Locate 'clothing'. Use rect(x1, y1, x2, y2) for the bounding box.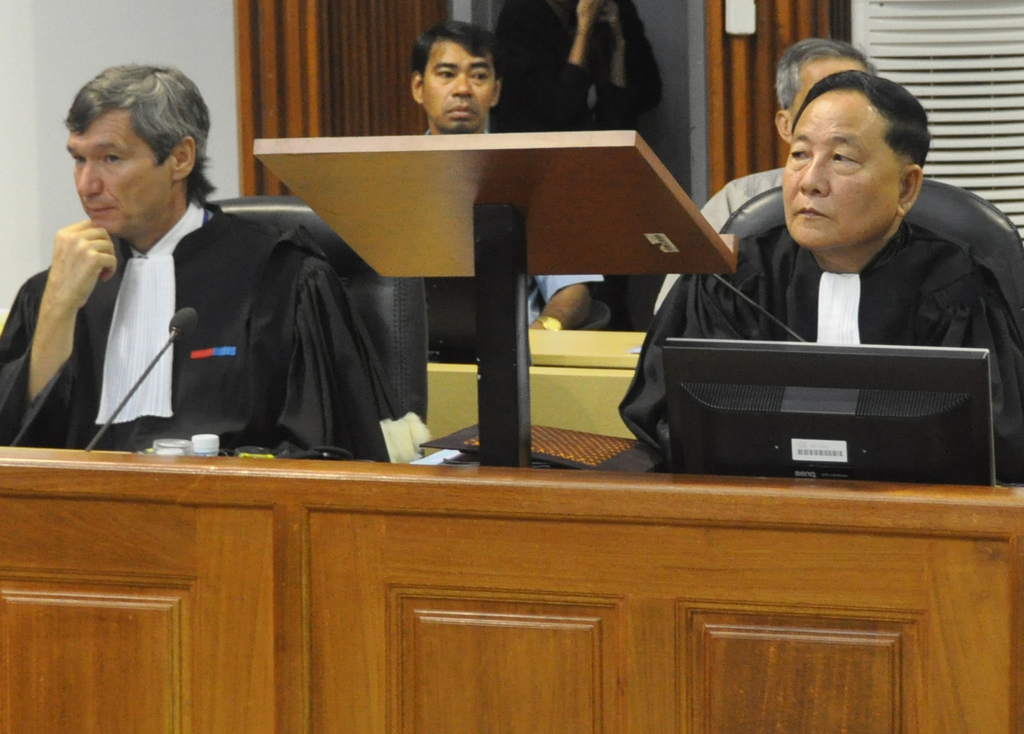
rect(508, 277, 608, 327).
